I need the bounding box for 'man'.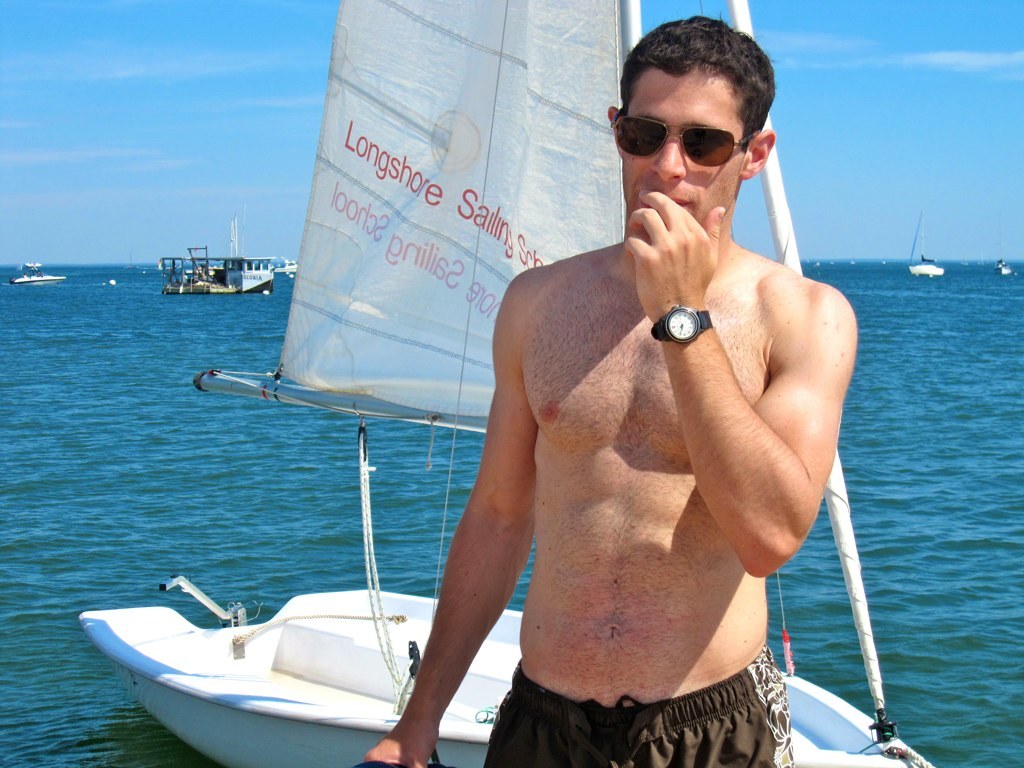
Here it is: 360/16/858/767.
